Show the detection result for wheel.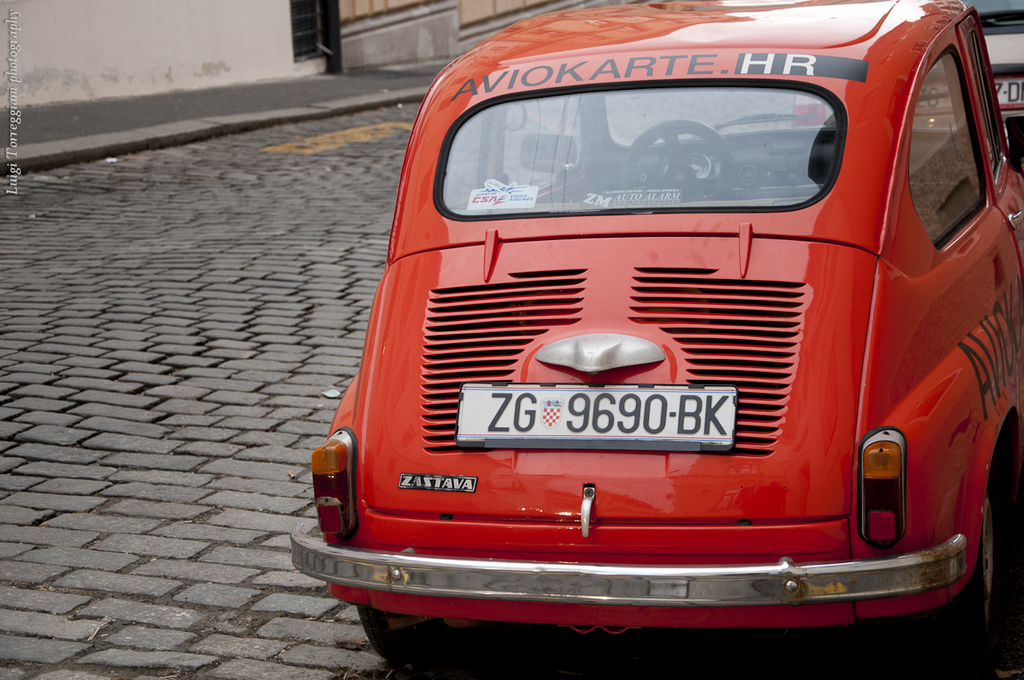
350 603 472 679.
